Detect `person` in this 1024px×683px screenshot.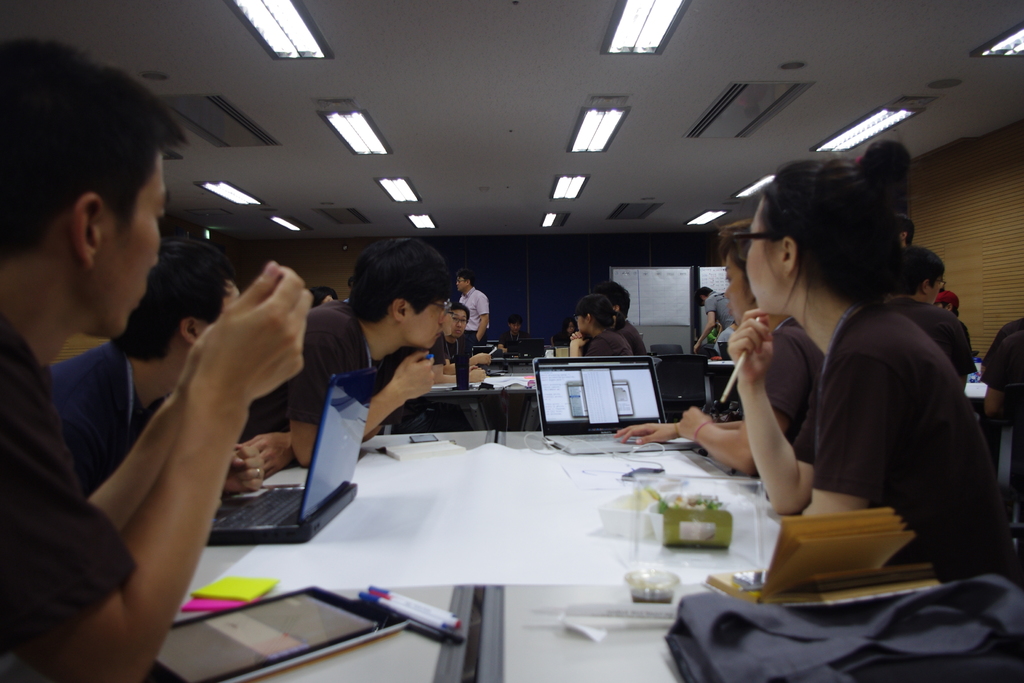
Detection: select_region(589, 283, 650, 355).
